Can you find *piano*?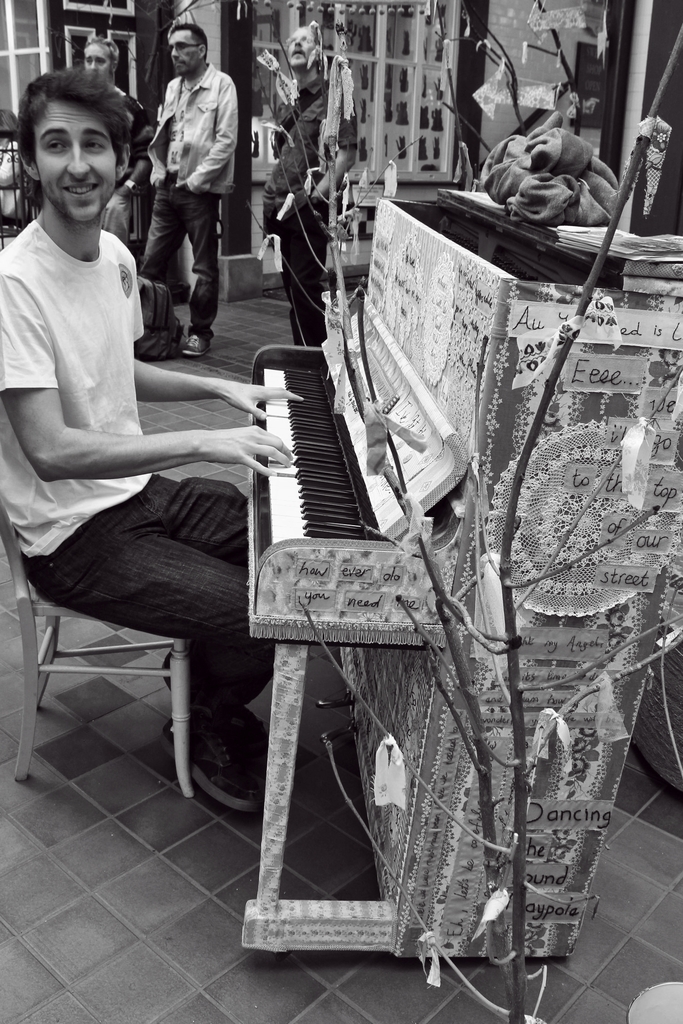
Yes, bounding box: x1=140 y1=177 x2=565 y2=943.
